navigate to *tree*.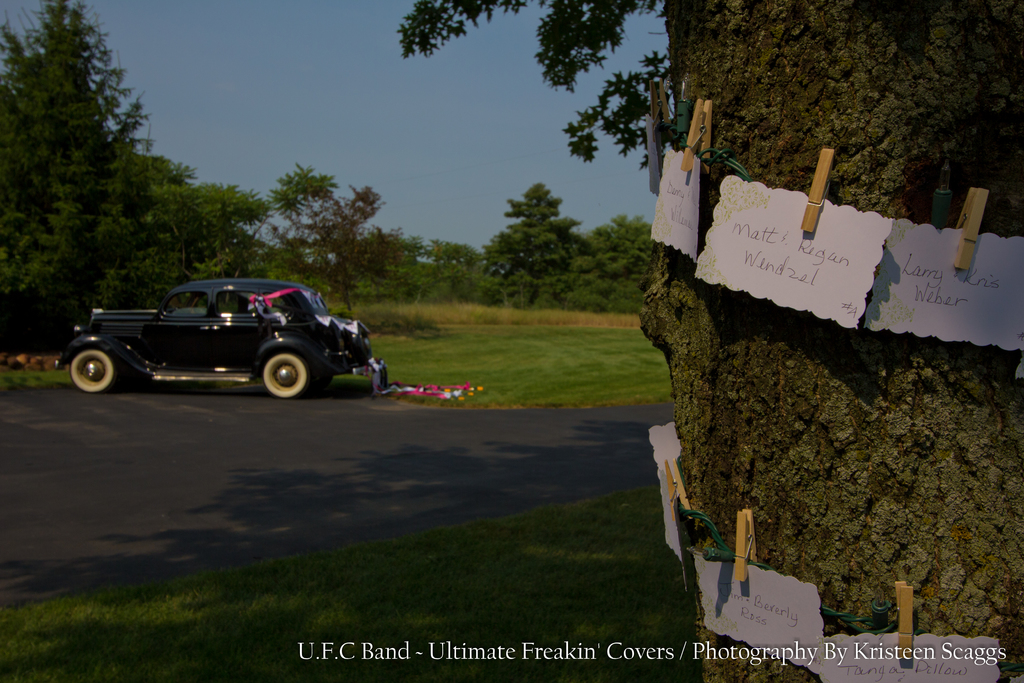
Navigation target: 263 161 344 238.
